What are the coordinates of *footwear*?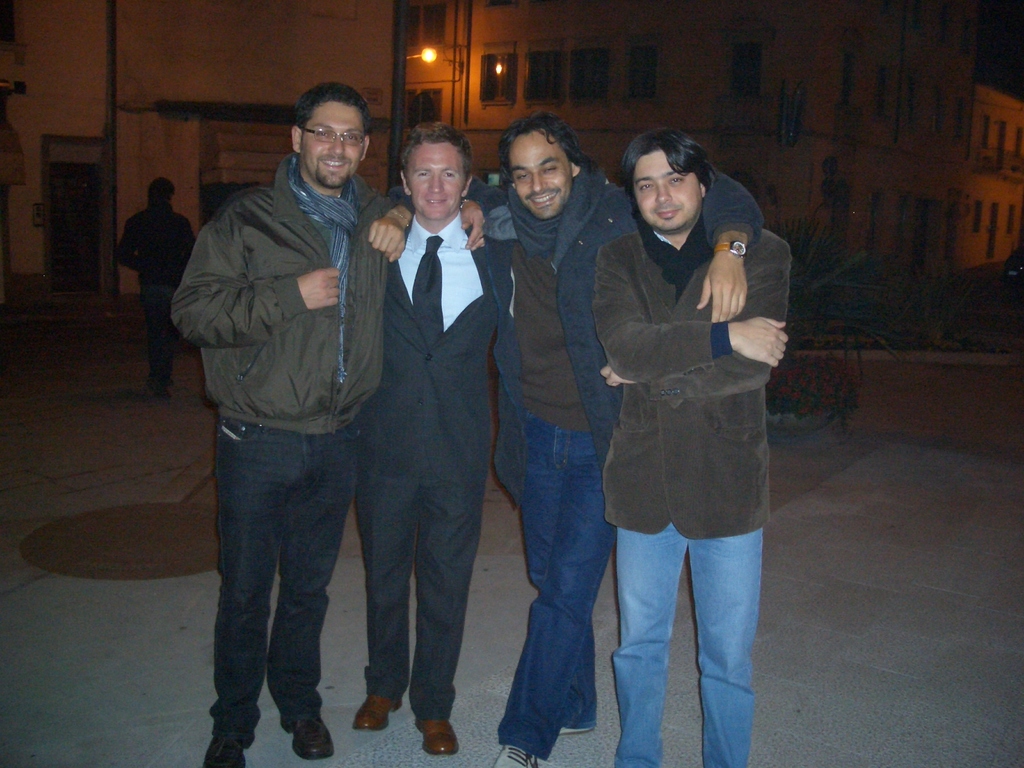
(199,730,253,767).
